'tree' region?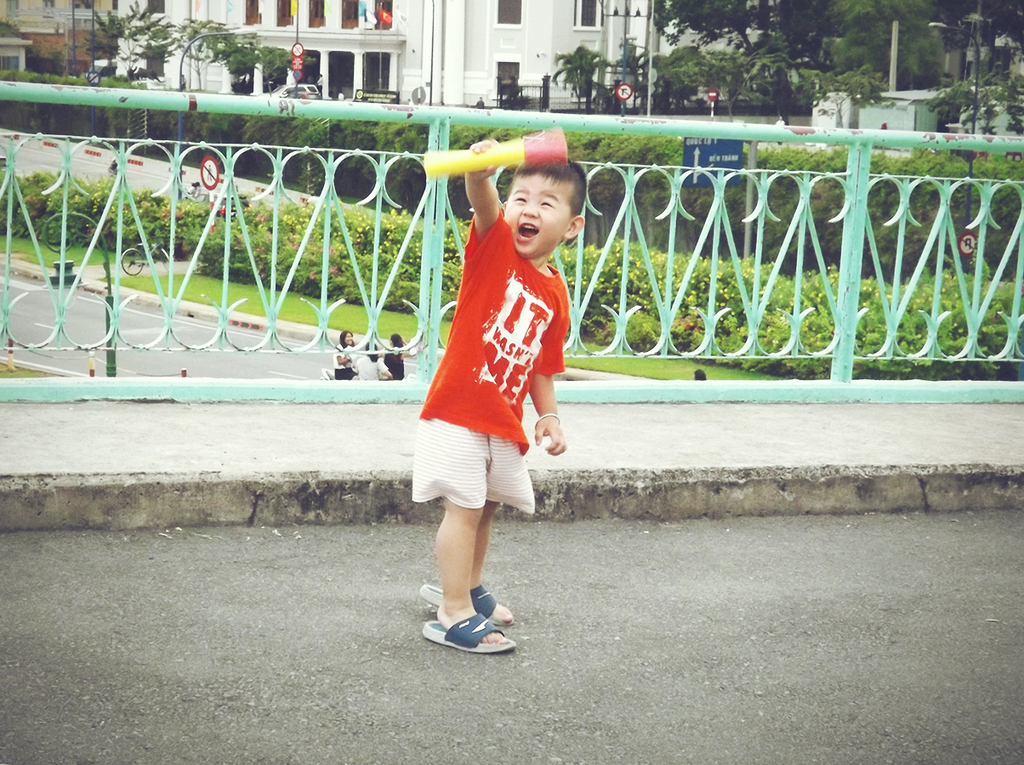
181,14,232,82
